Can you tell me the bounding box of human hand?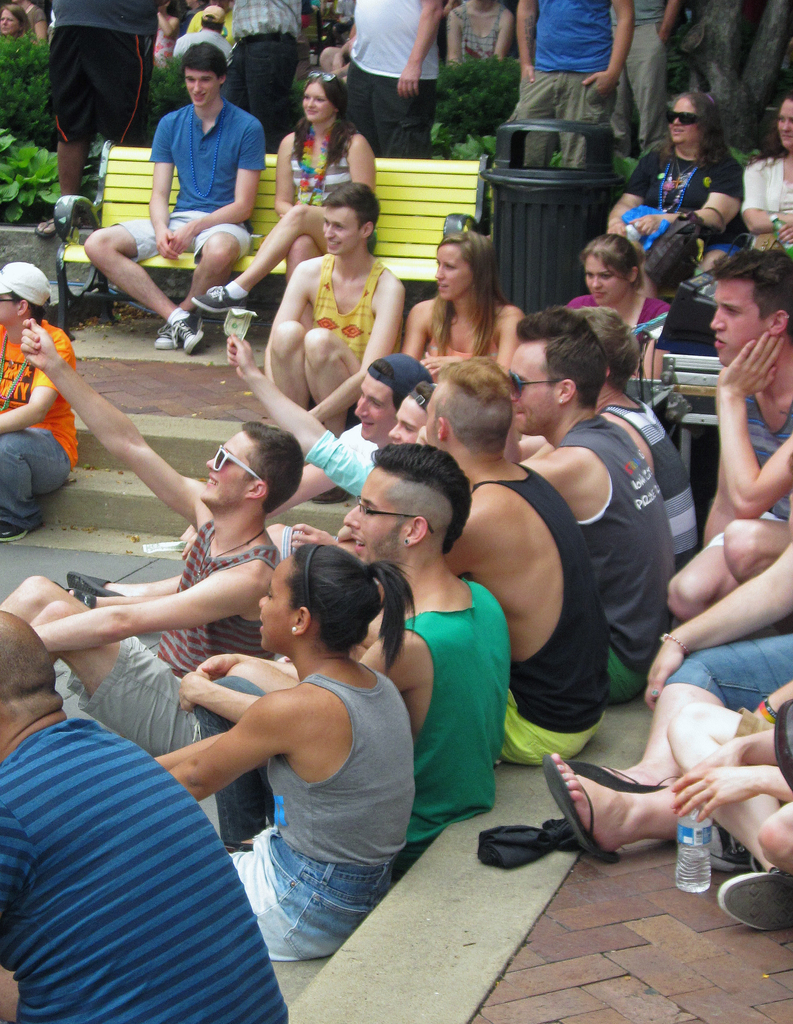
222:328:252:384.
